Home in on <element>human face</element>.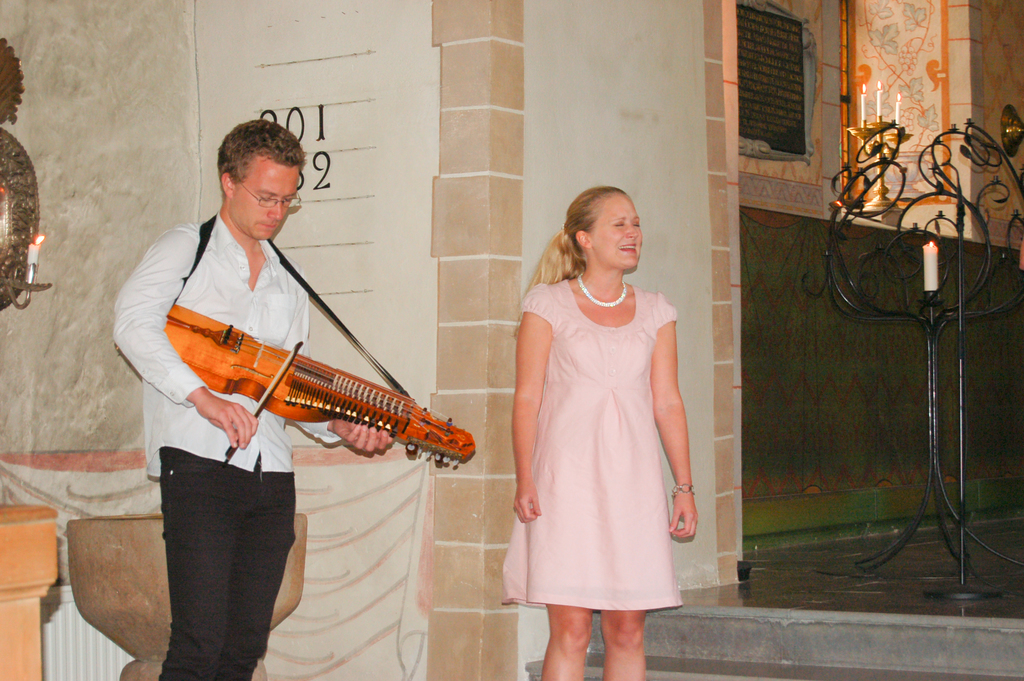
Homed in at select_region(228, 160, 303, 234).
